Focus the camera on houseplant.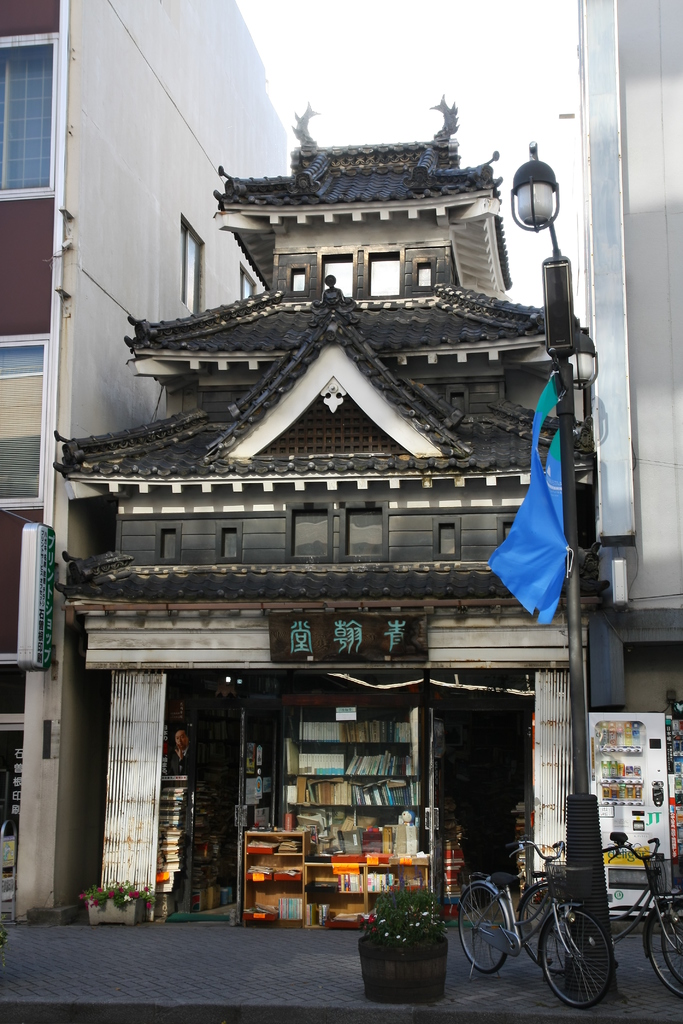
Focus region: (75, 877, 158, 926).
